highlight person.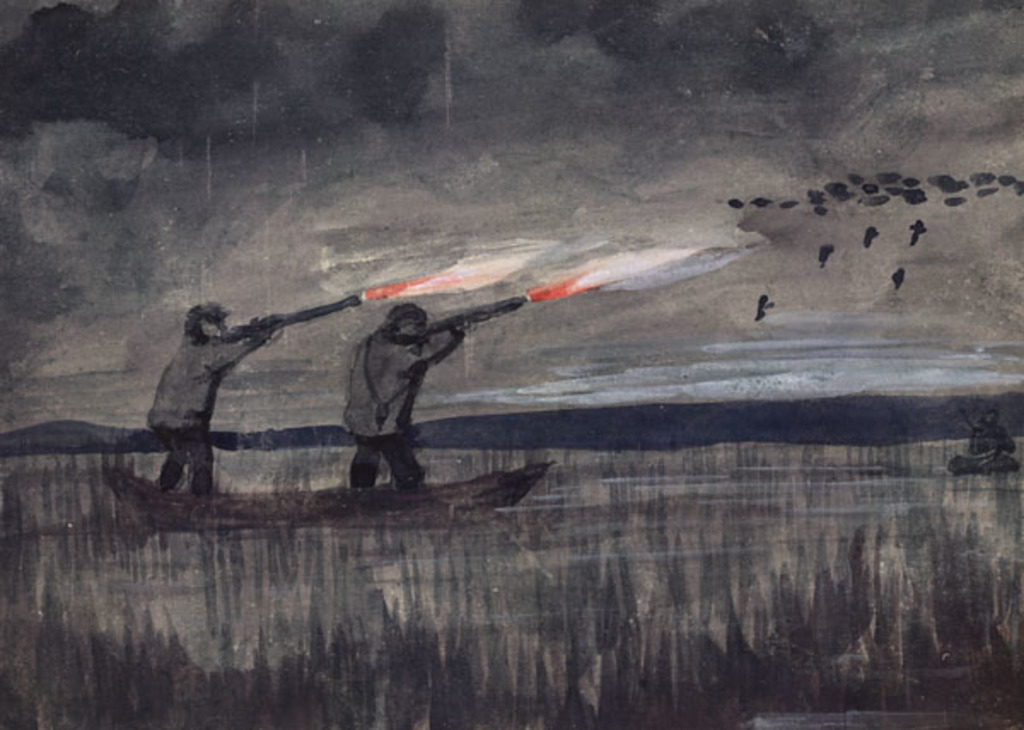
Highlighted region: 147 307 271 490.
